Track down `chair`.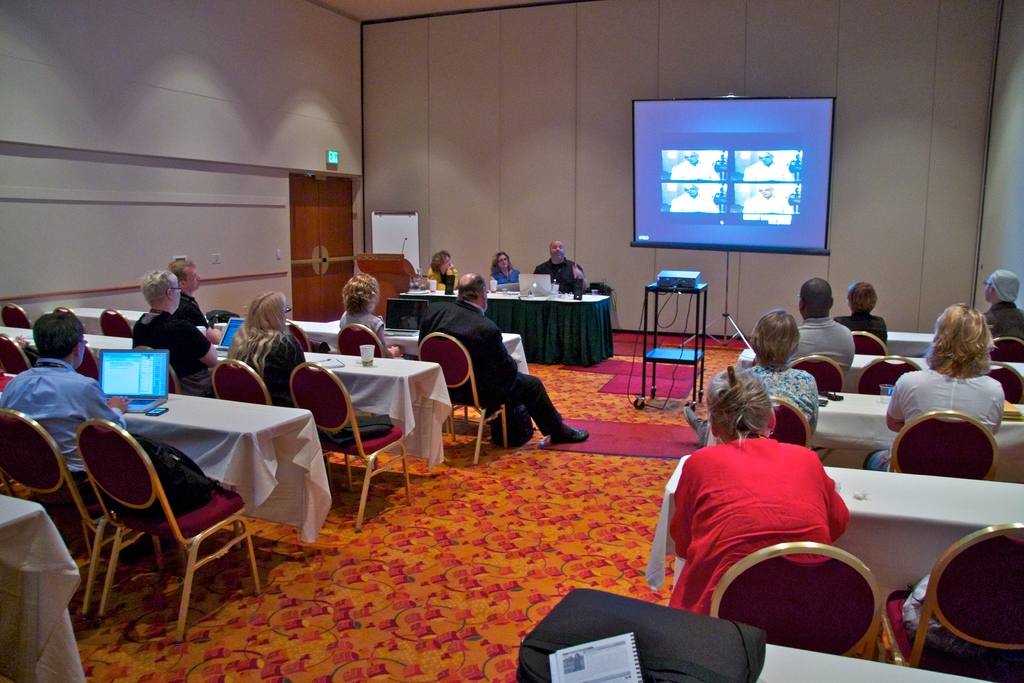
Tracked to <region>0, 302, 31, 330</region>.
